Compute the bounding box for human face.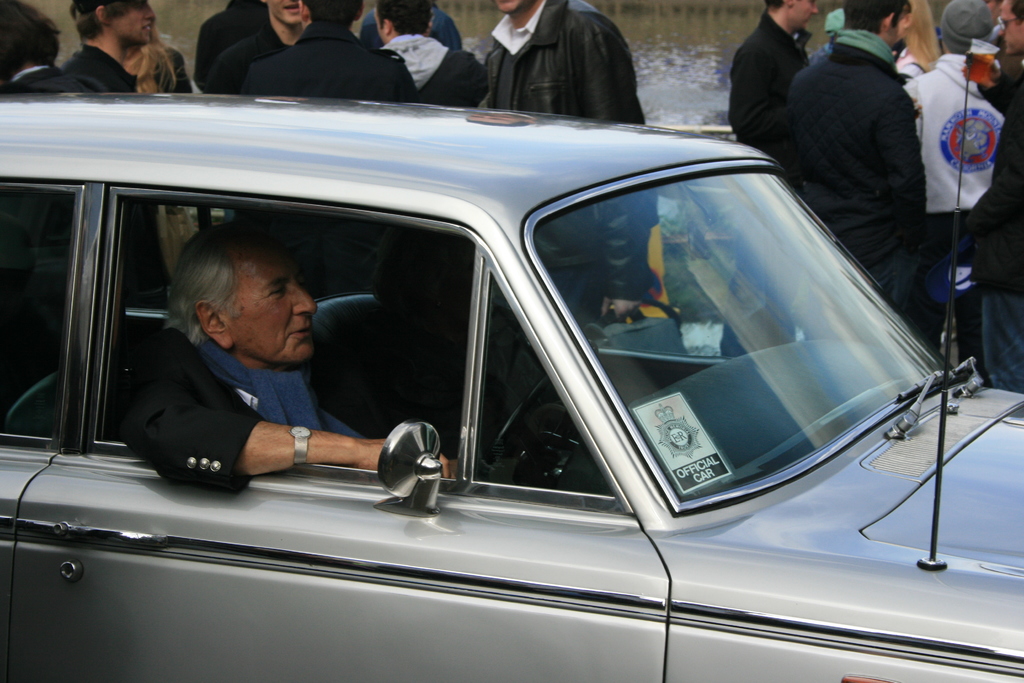
bbox(118, 0, 156, 46).
